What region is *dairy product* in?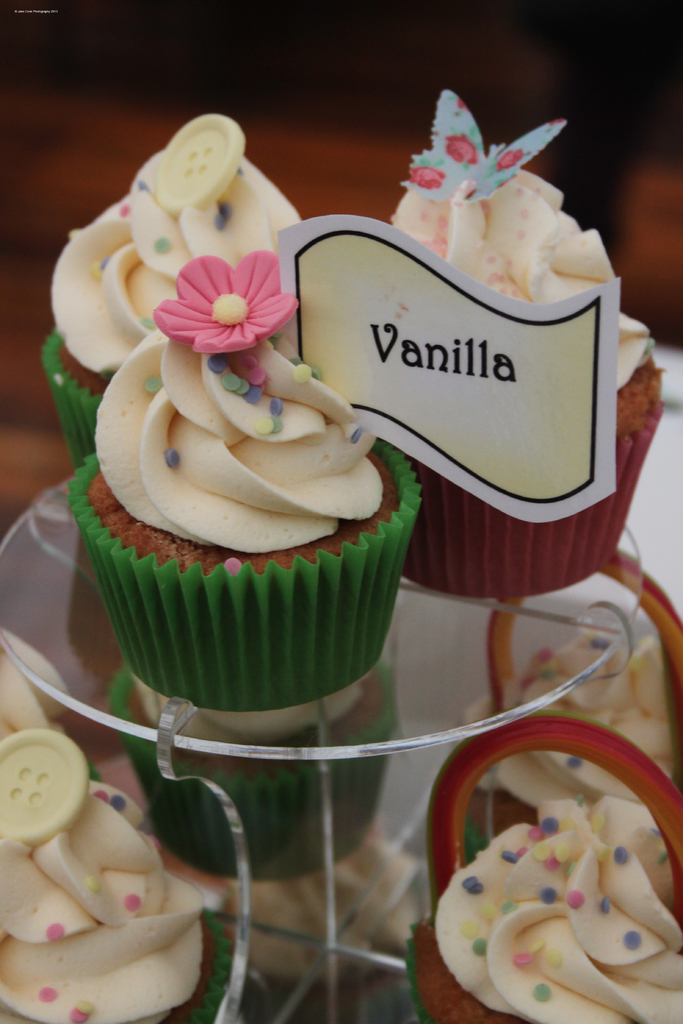
0 736 211 1023.
